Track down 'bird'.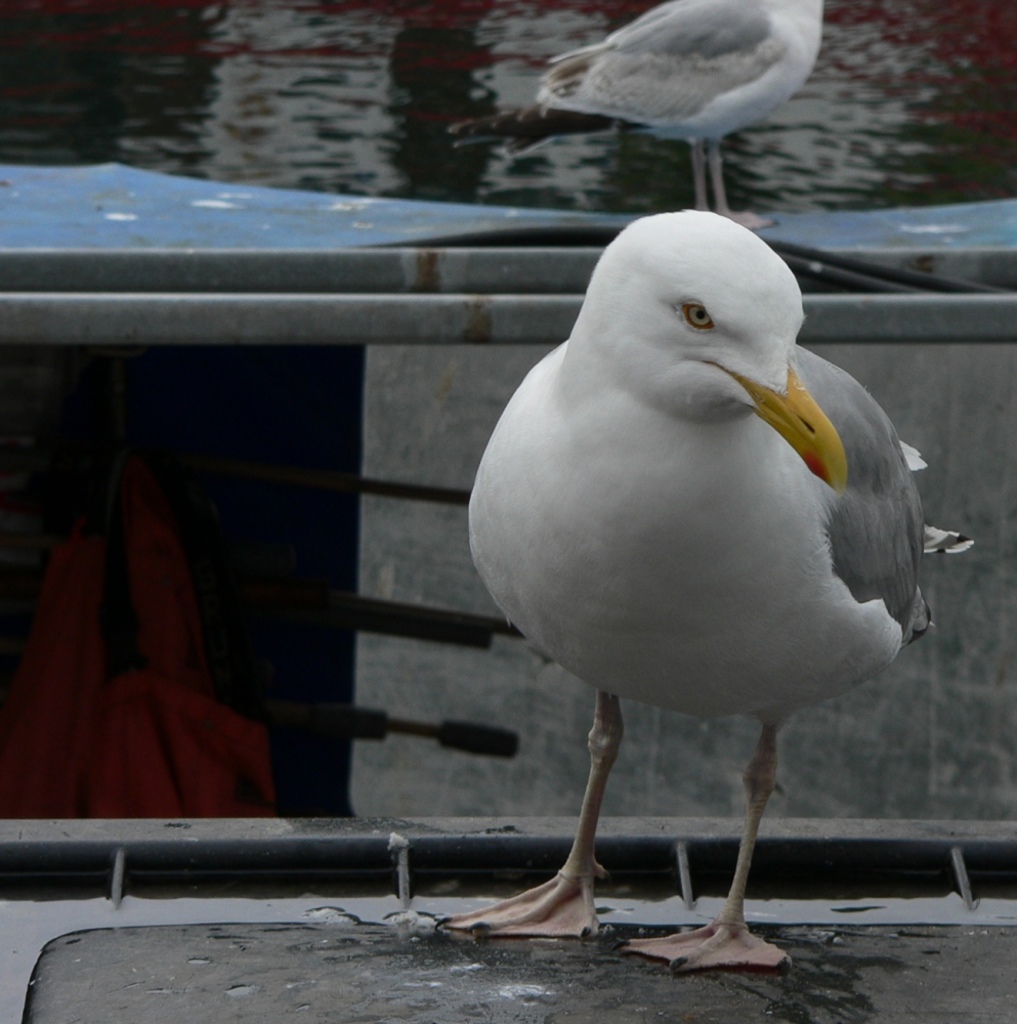
Tracked to <region>476, 220, 943, 947</region>.
